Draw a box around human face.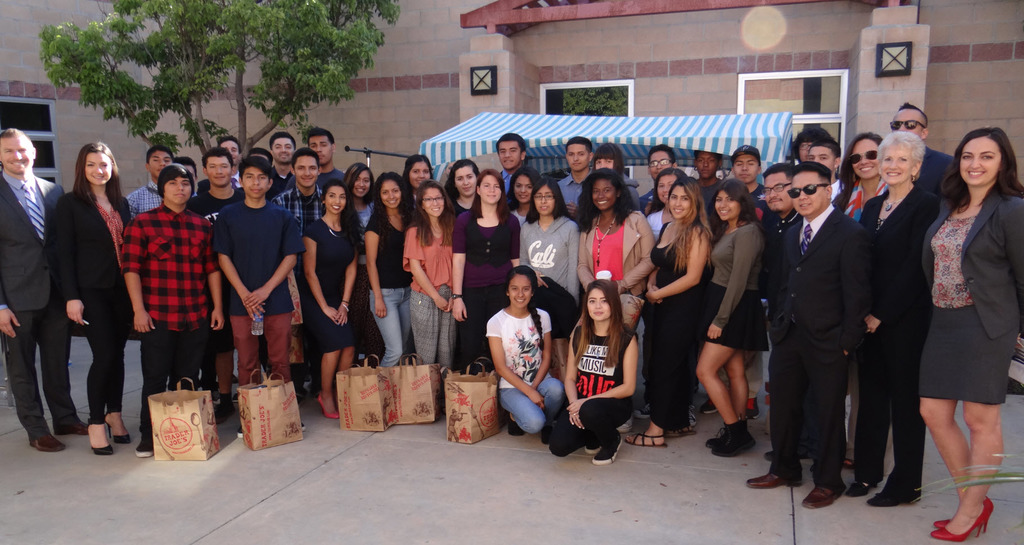
Rect(582, 290, 613, 325).
